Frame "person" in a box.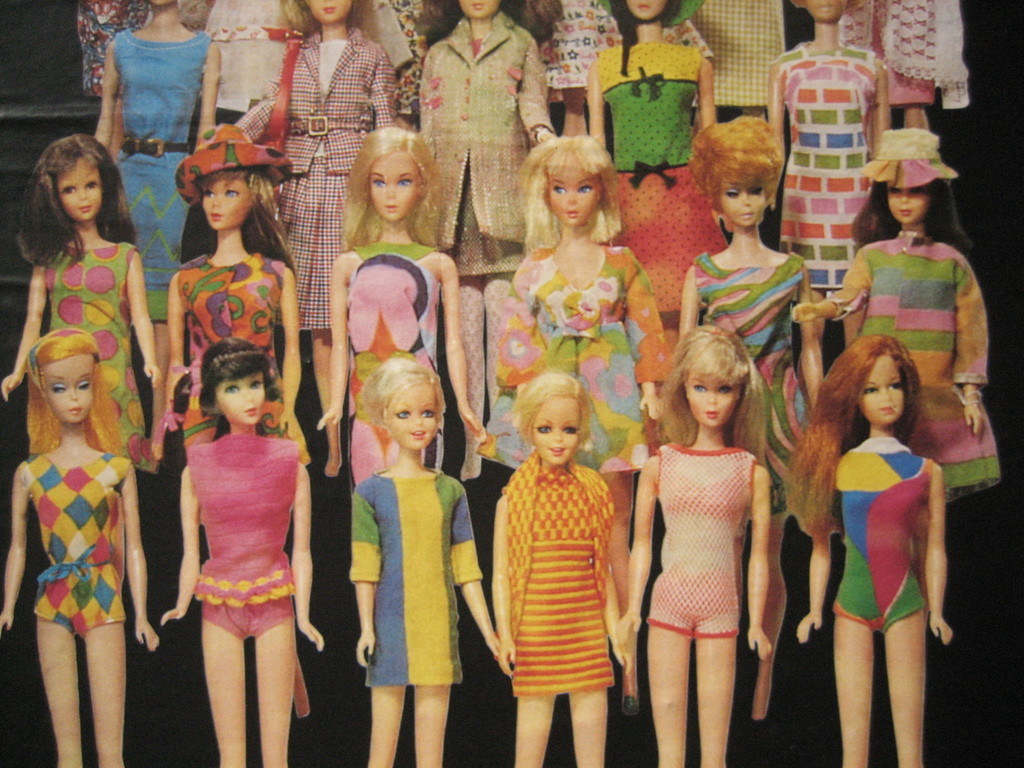
bbox(494, 373, 623, 767).
